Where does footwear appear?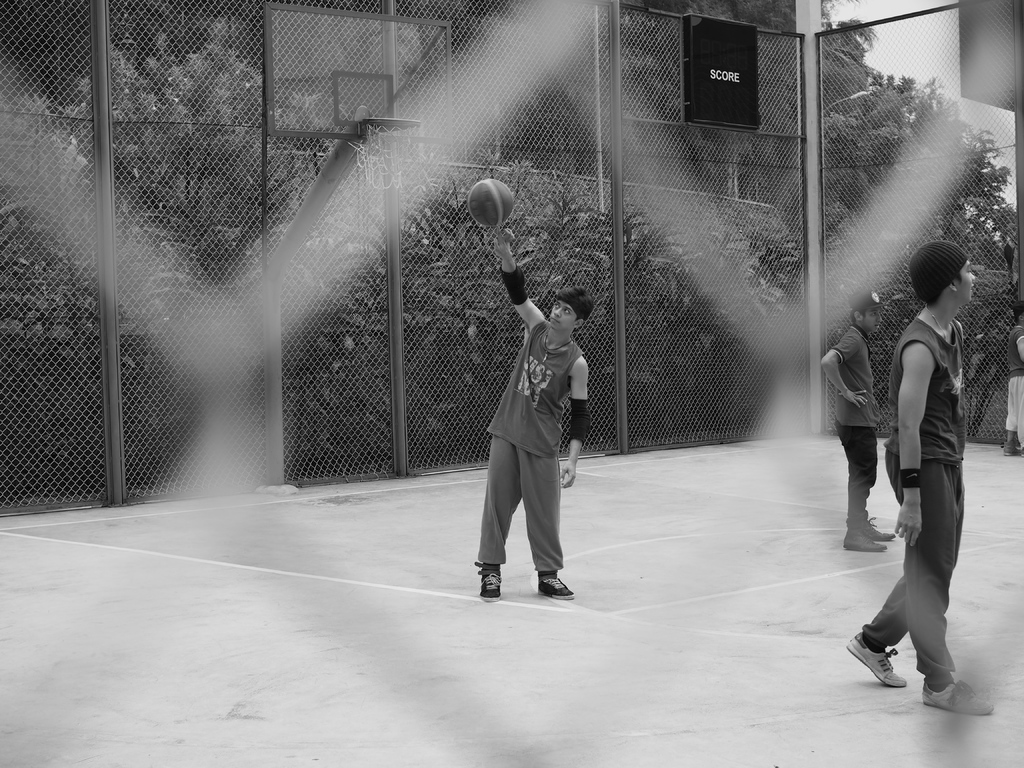
Appears at box=[916, 682, 985, 709].
